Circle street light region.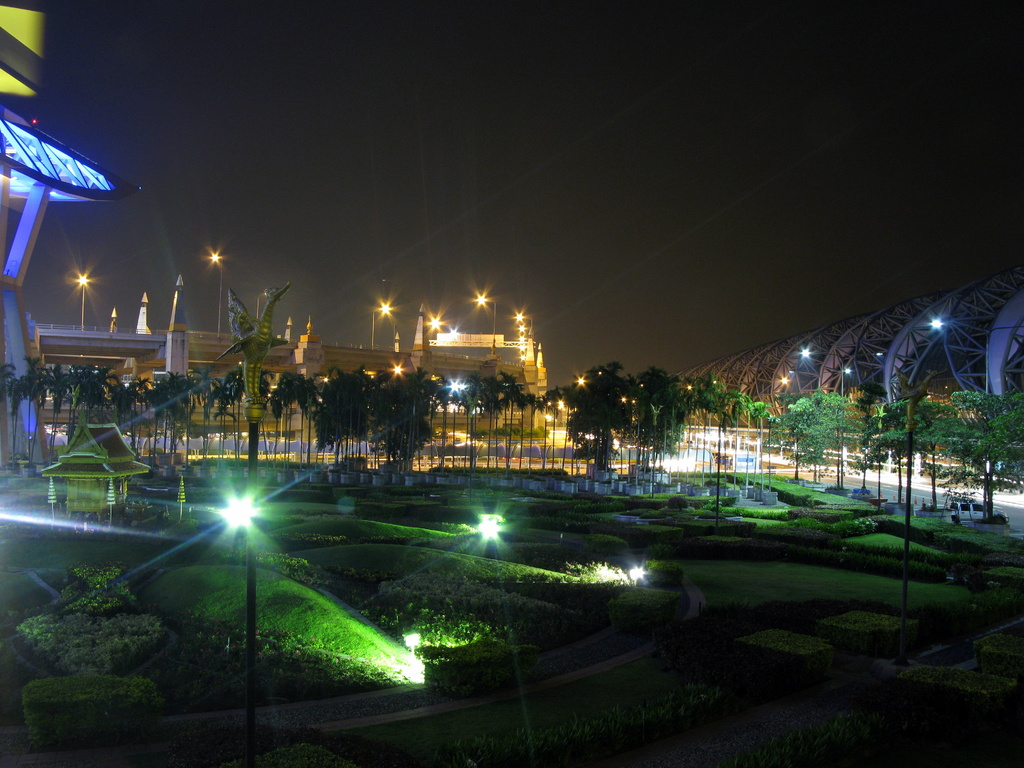
Region: 70 273 94 330.
